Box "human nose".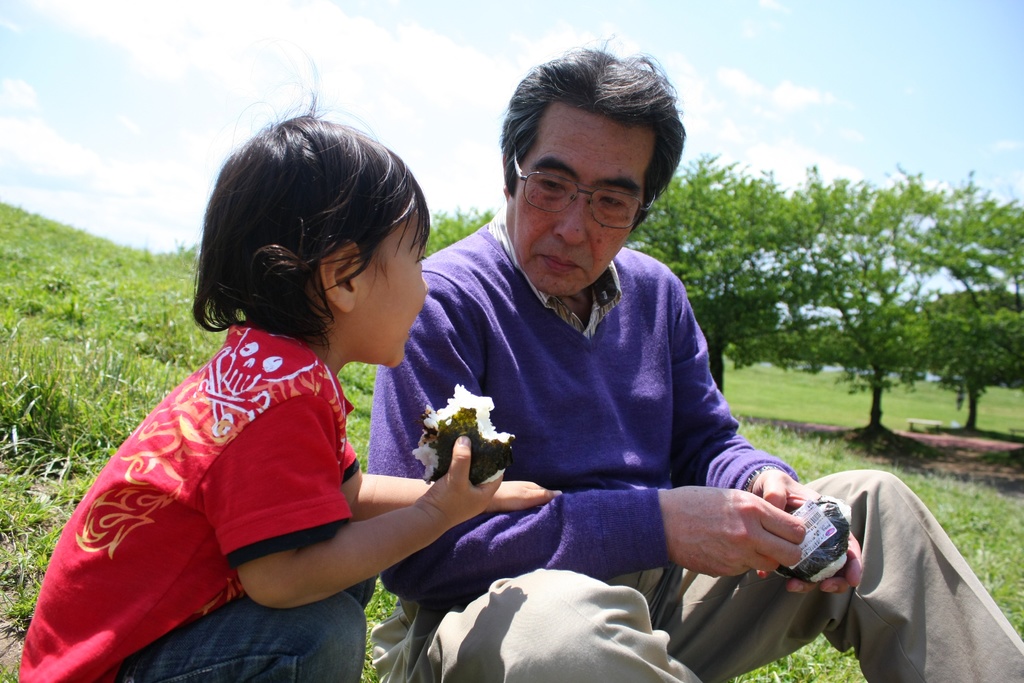
422:277:428:291.
